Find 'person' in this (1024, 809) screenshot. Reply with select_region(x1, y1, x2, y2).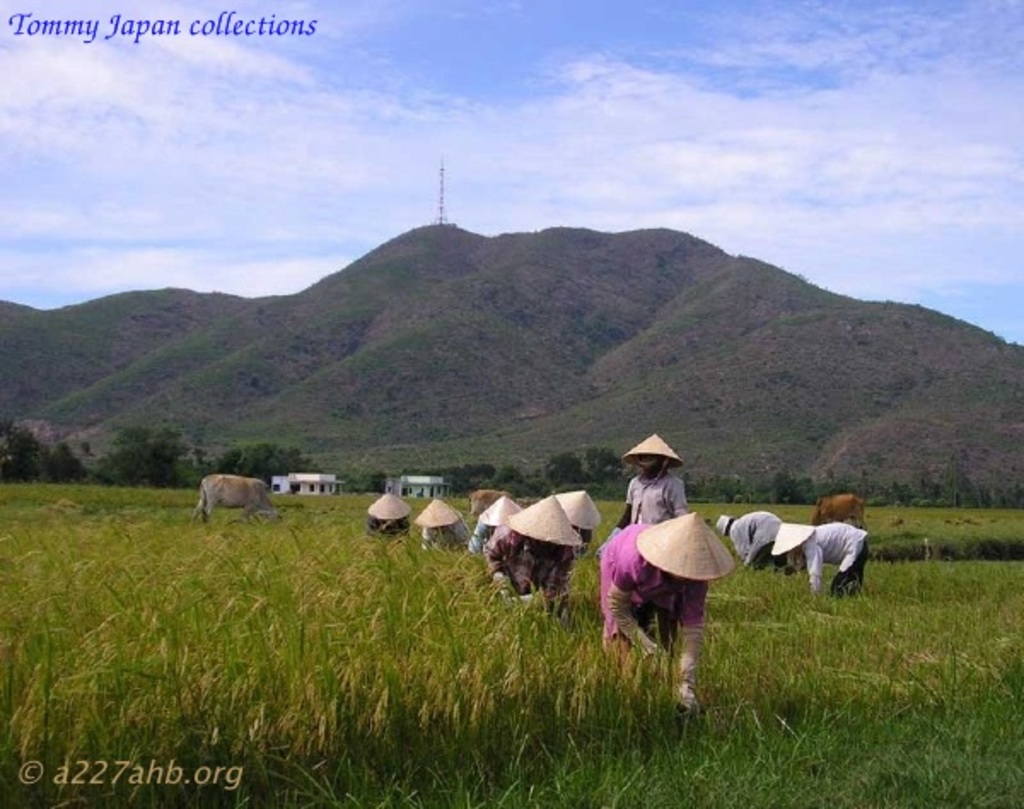
select_region(483, 492, 580, 616).
